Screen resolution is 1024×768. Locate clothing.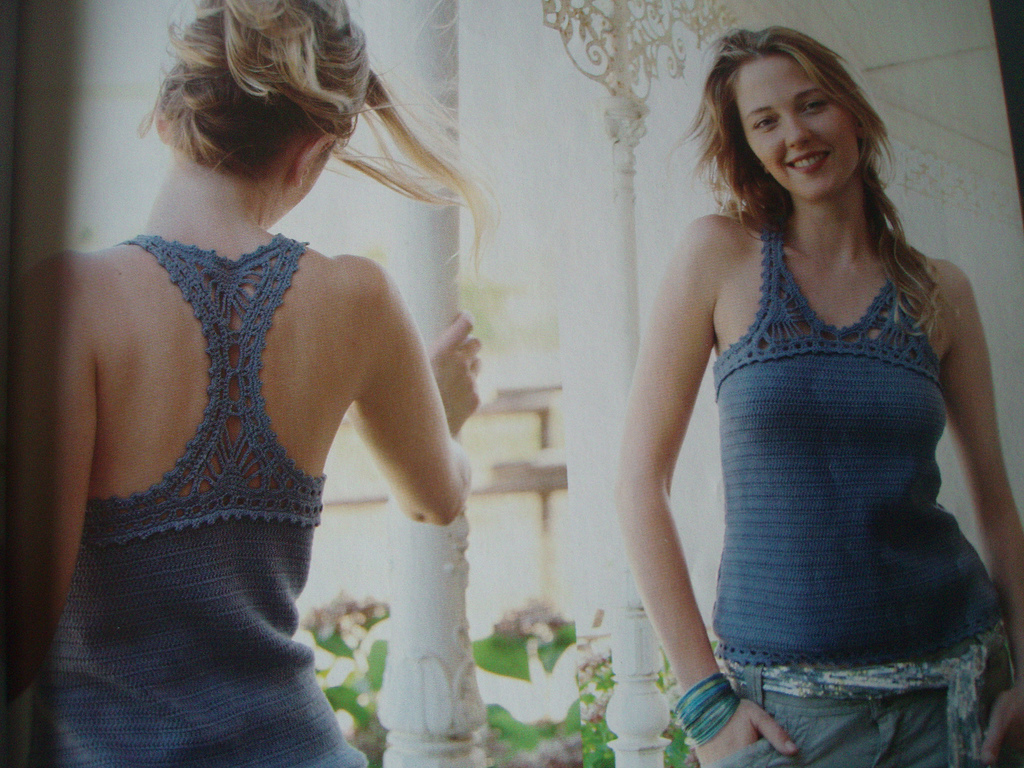
x1=46, y1=231, x2=369, y2=767.
